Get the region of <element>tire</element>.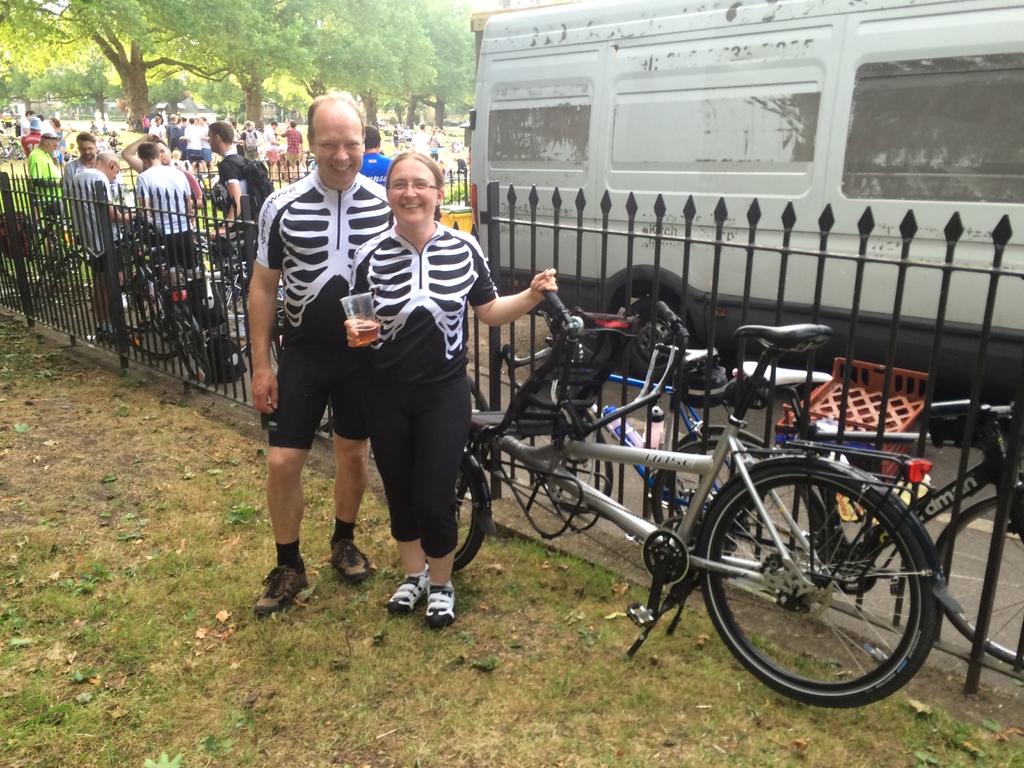
[left=648, top=425, right=769, bottom=556].
